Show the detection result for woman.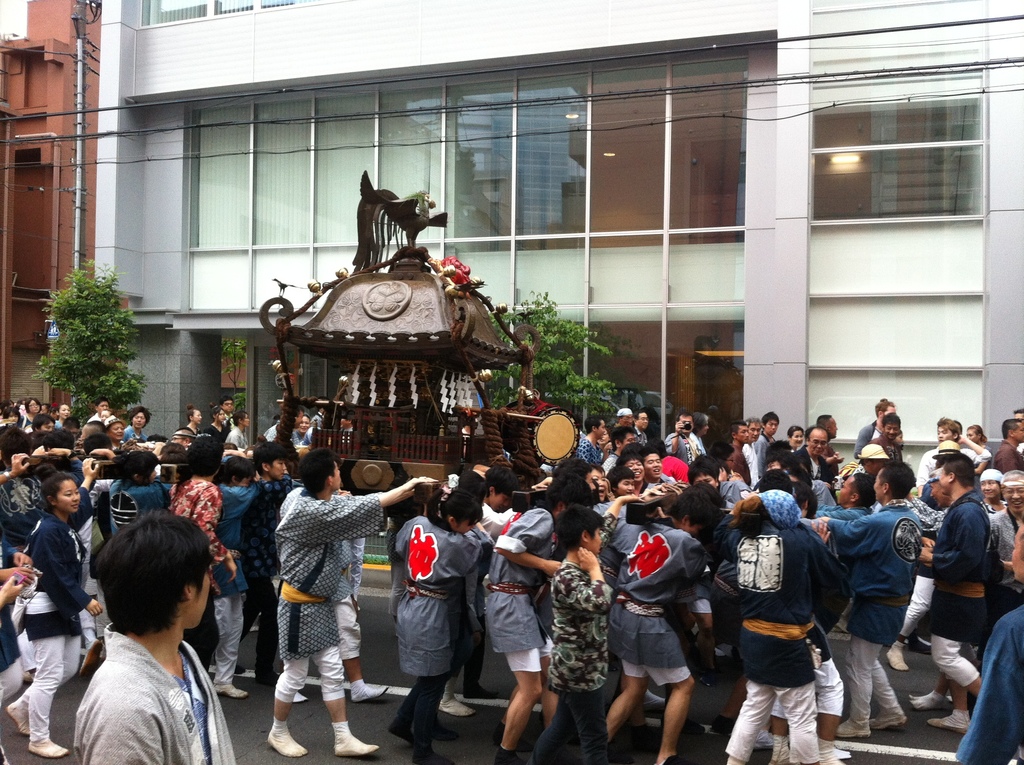
0/458/102/757.
